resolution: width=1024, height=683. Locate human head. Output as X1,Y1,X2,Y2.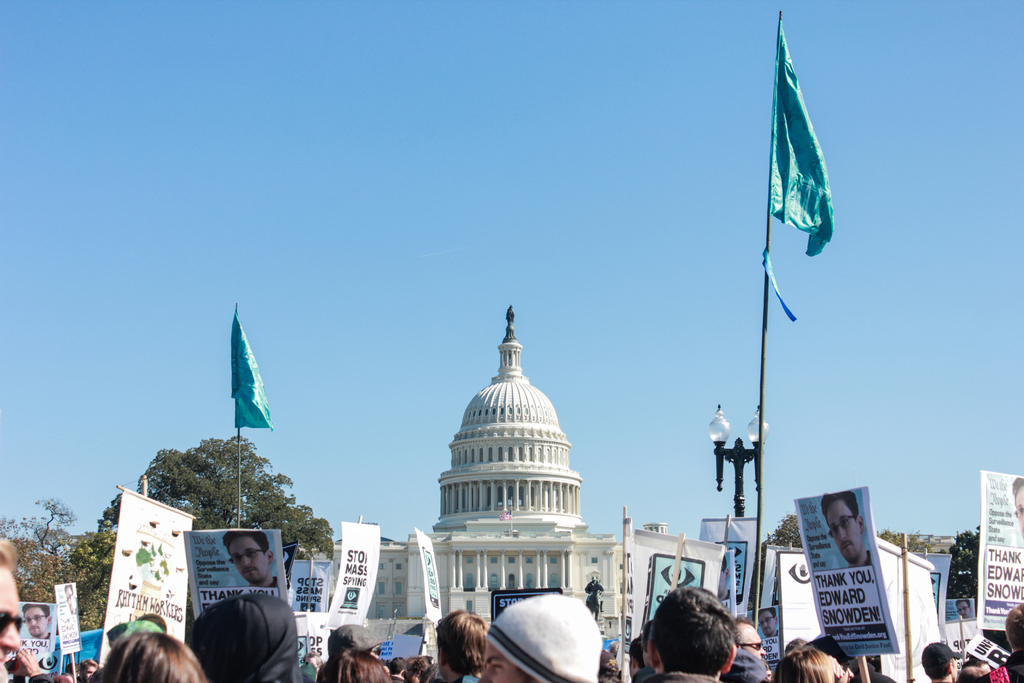
628,634,664,677.
